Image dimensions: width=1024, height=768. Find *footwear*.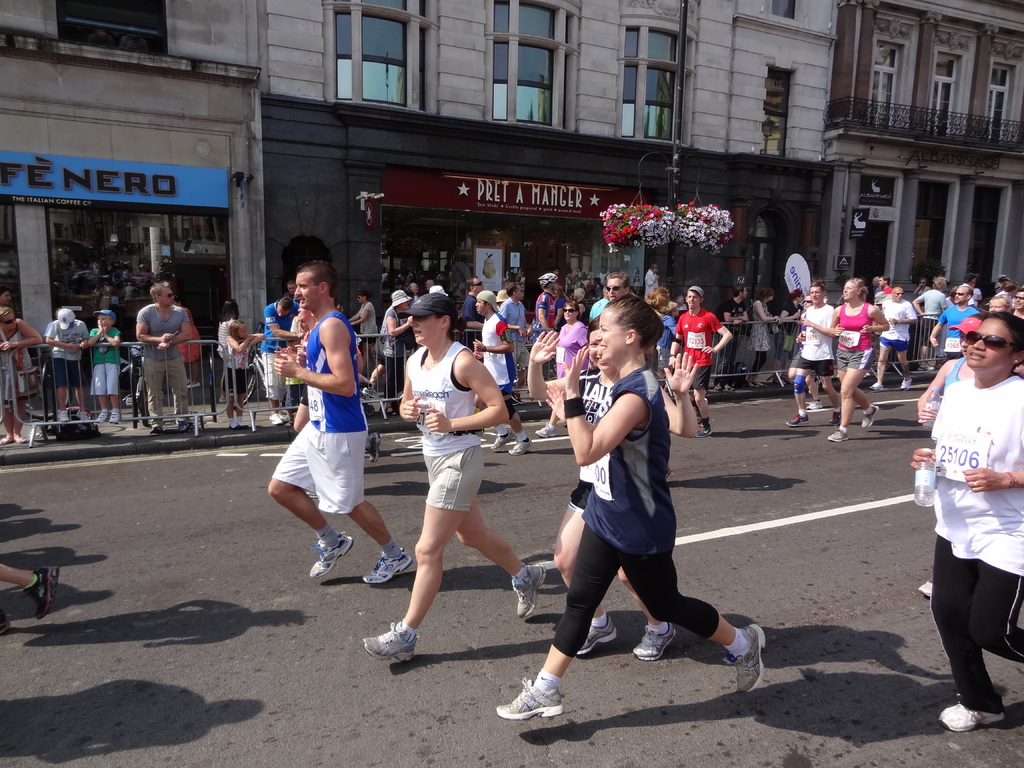
l=755, t=379, r=767, b=388.
